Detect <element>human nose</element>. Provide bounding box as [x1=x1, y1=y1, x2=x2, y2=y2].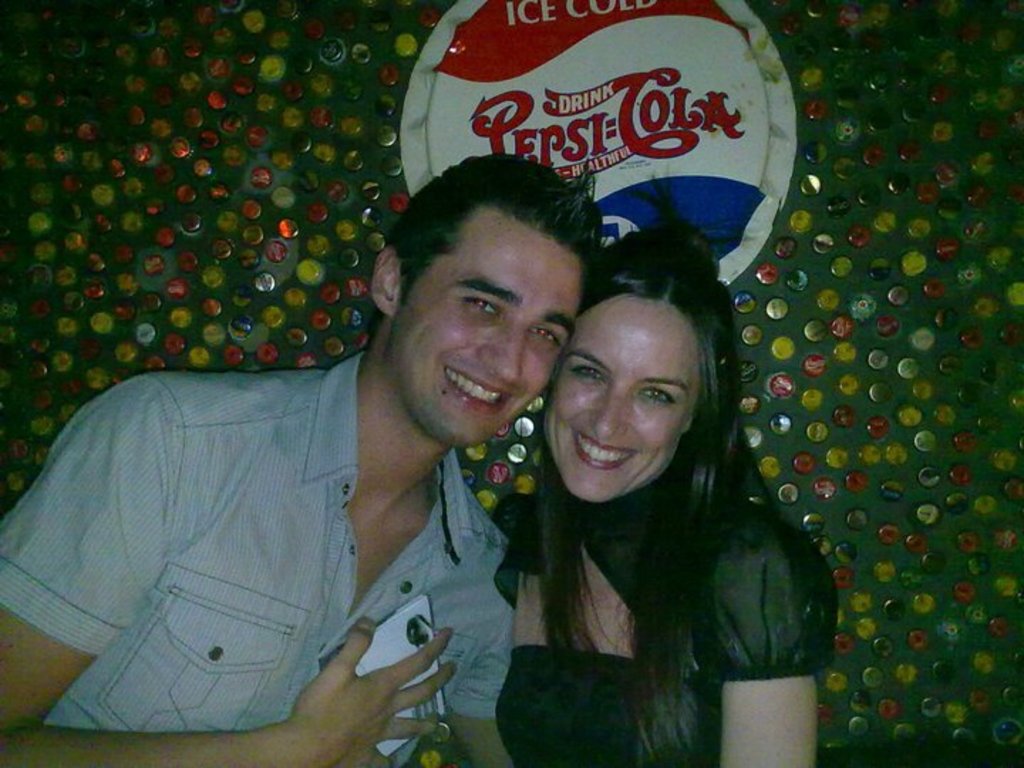
[x1=592, y1=384, x2=629, y2=441].
